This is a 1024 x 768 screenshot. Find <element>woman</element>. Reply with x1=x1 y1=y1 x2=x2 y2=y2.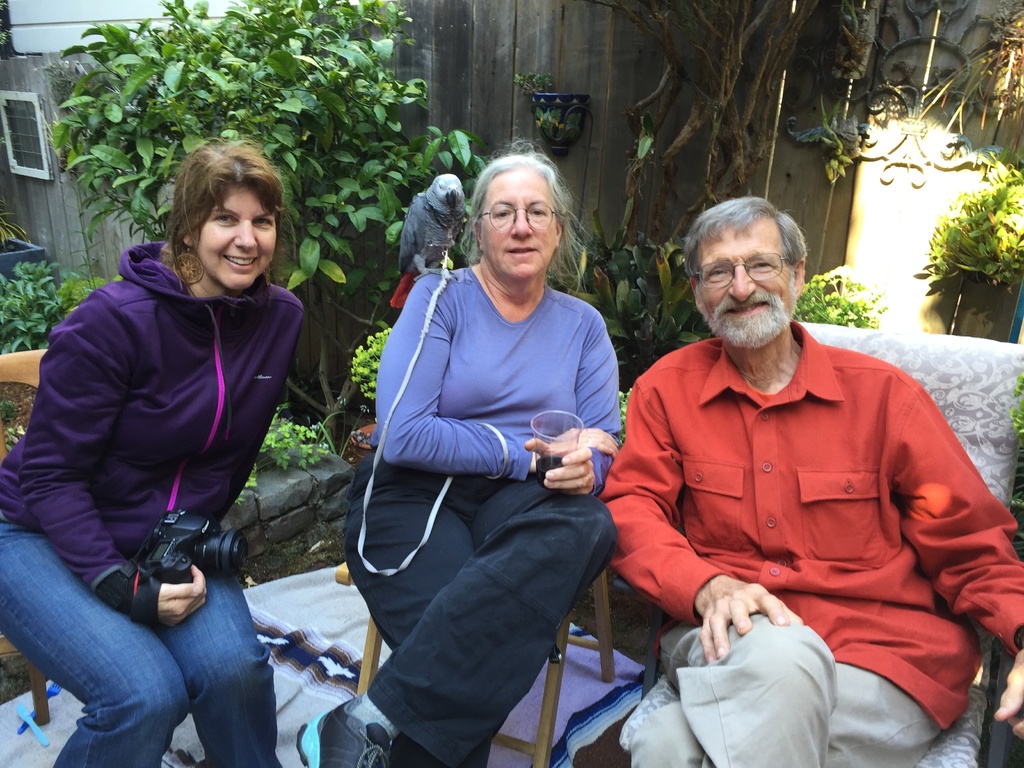
x1=0 y1=135 x2=308 y2=767.
